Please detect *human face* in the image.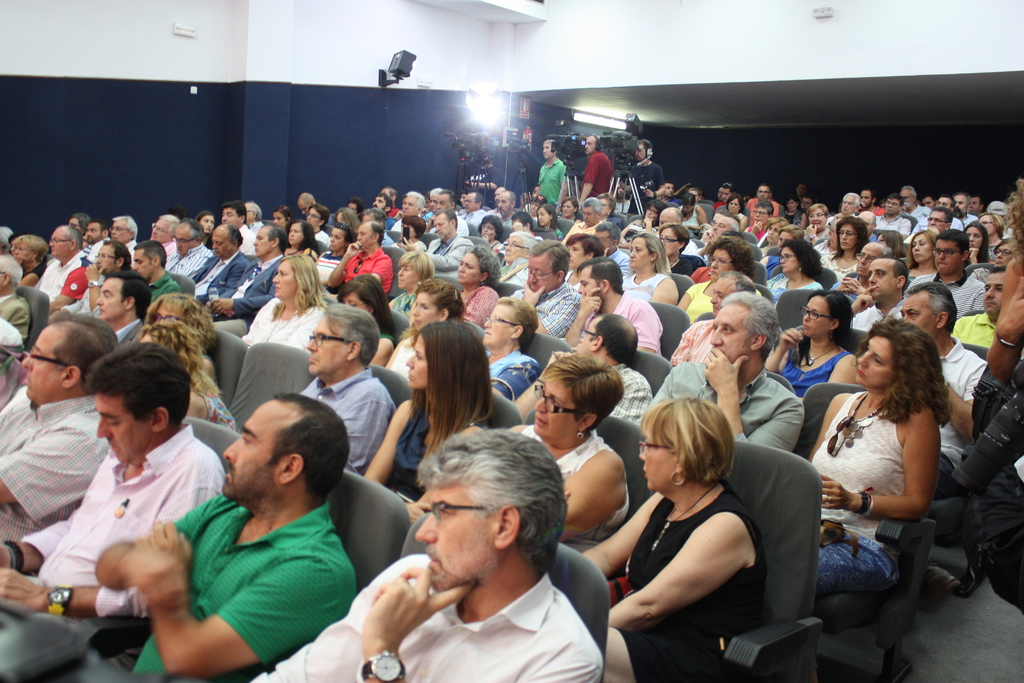
(306,208,323,226).
